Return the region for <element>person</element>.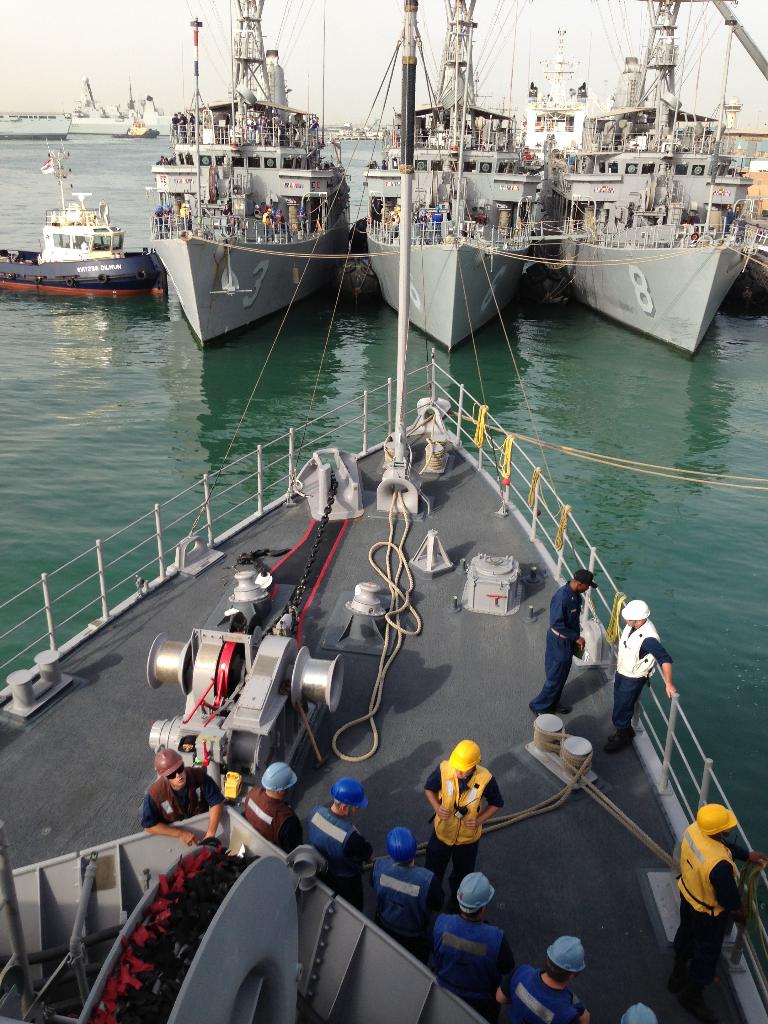
(left=527, top=569, right=600, bottom=716).
